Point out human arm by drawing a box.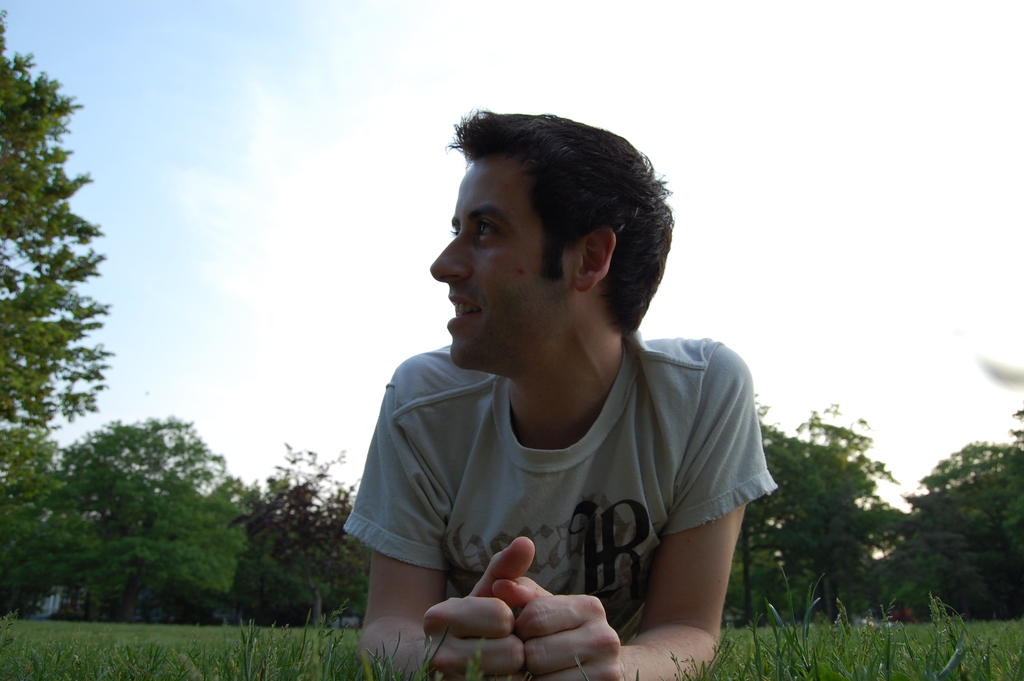
<bbox>500, 343, 745, 680</bbox>.
